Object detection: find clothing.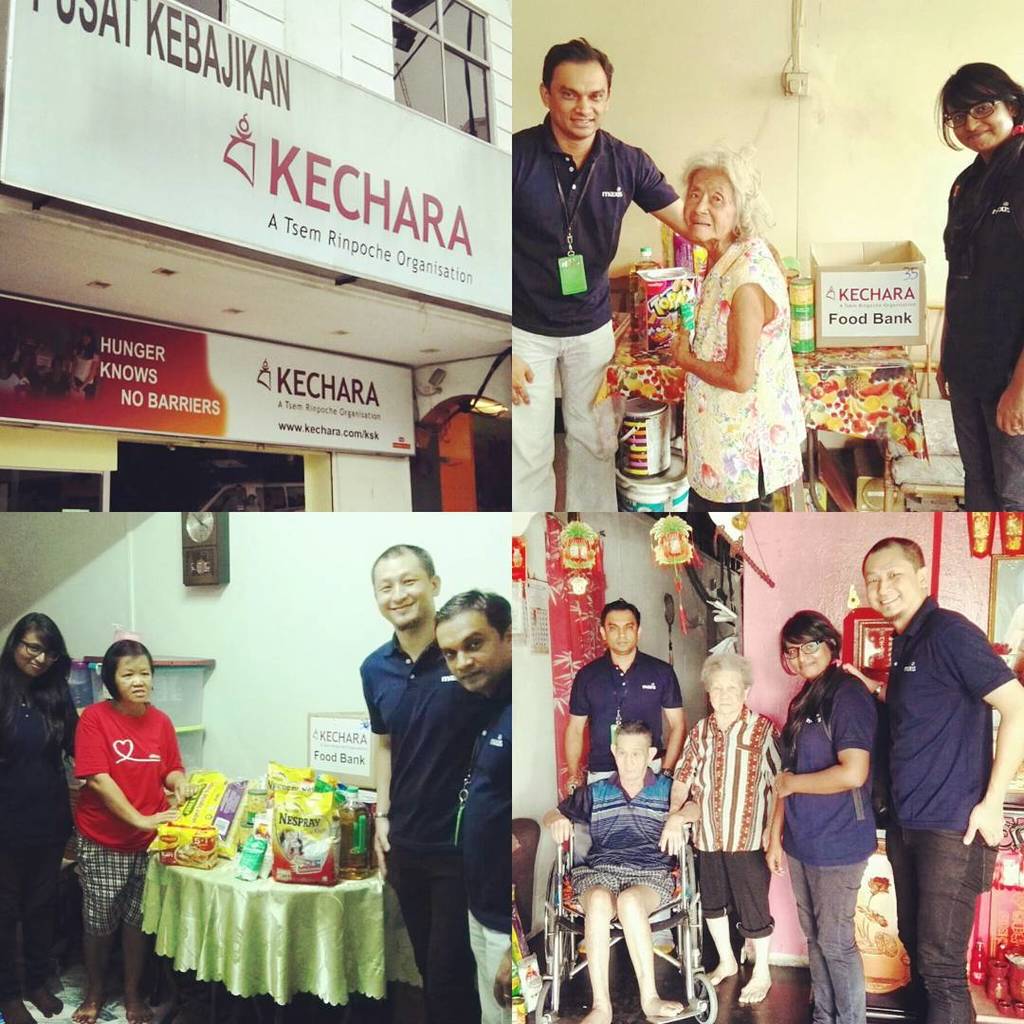
572:645:688:772.
